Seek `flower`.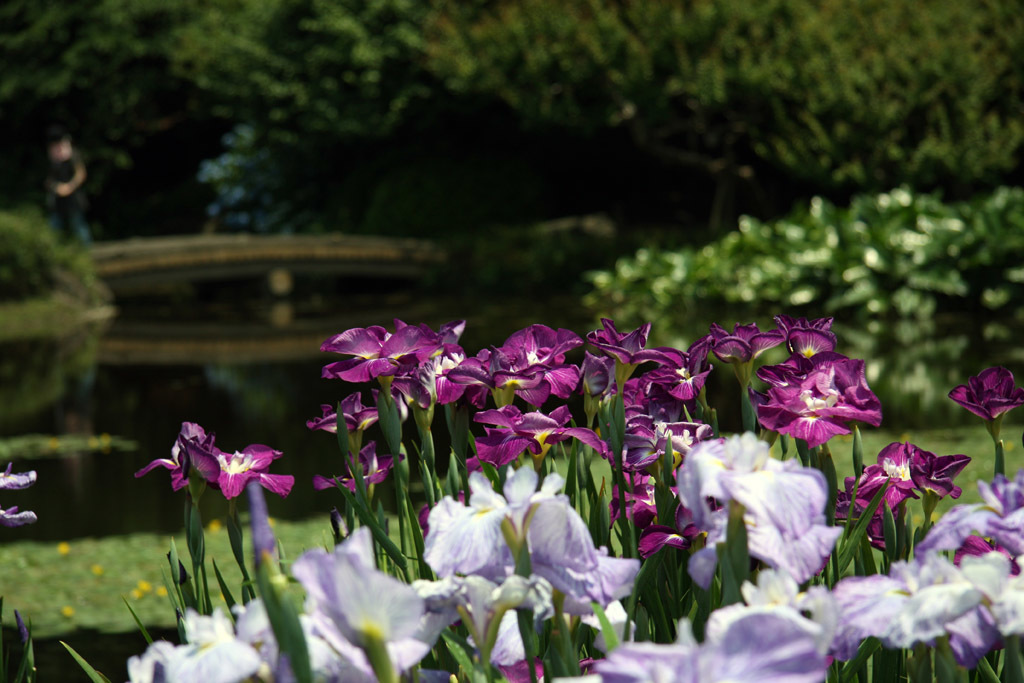
x1=676, y1=433, x2=776, y2=582.
